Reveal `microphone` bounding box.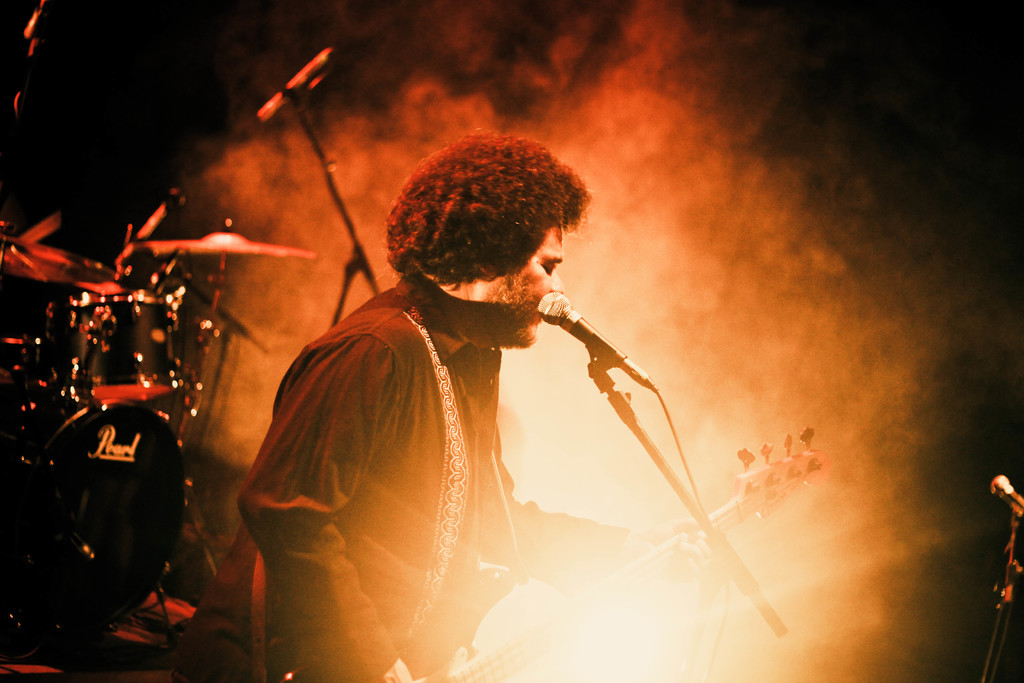
Revealed: bbox(527, 293, 633, 357).
